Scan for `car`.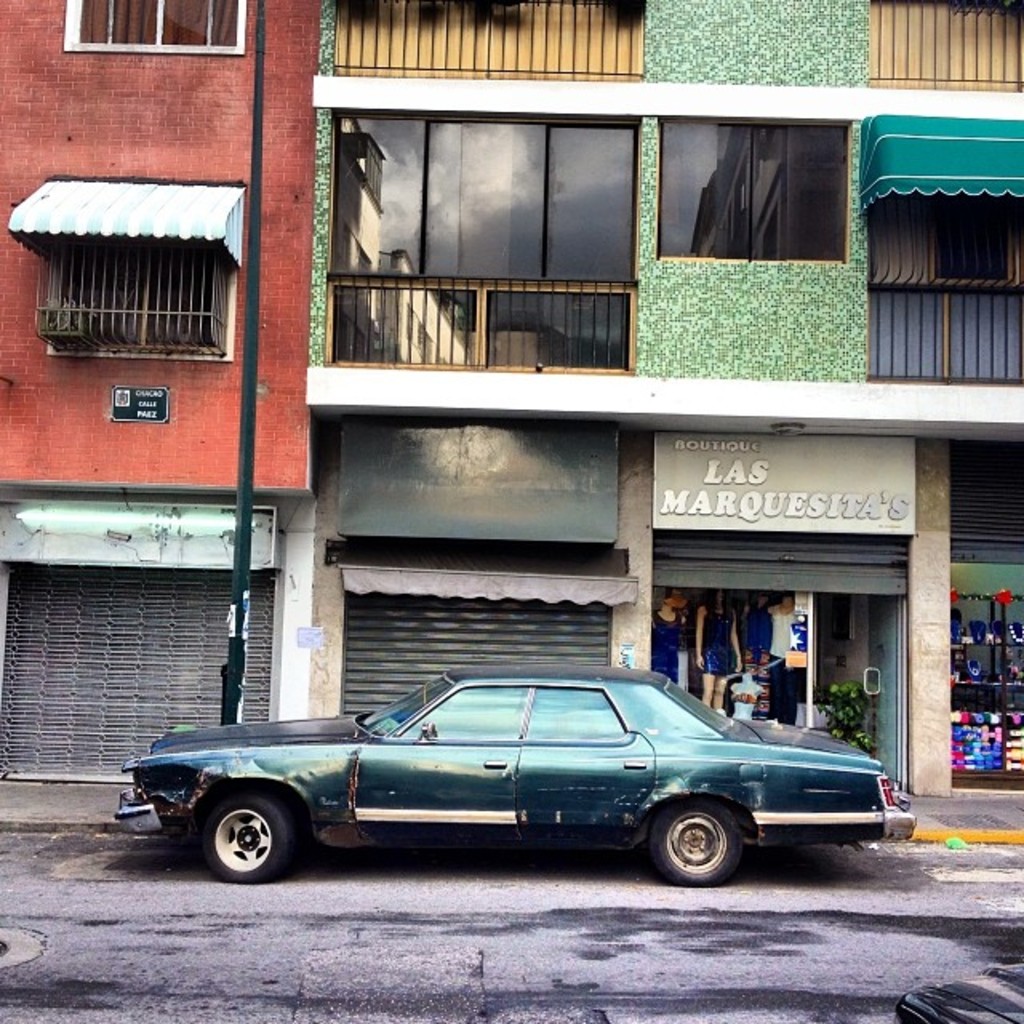
Scan result: l=109, t=669, r=894, b=898.
